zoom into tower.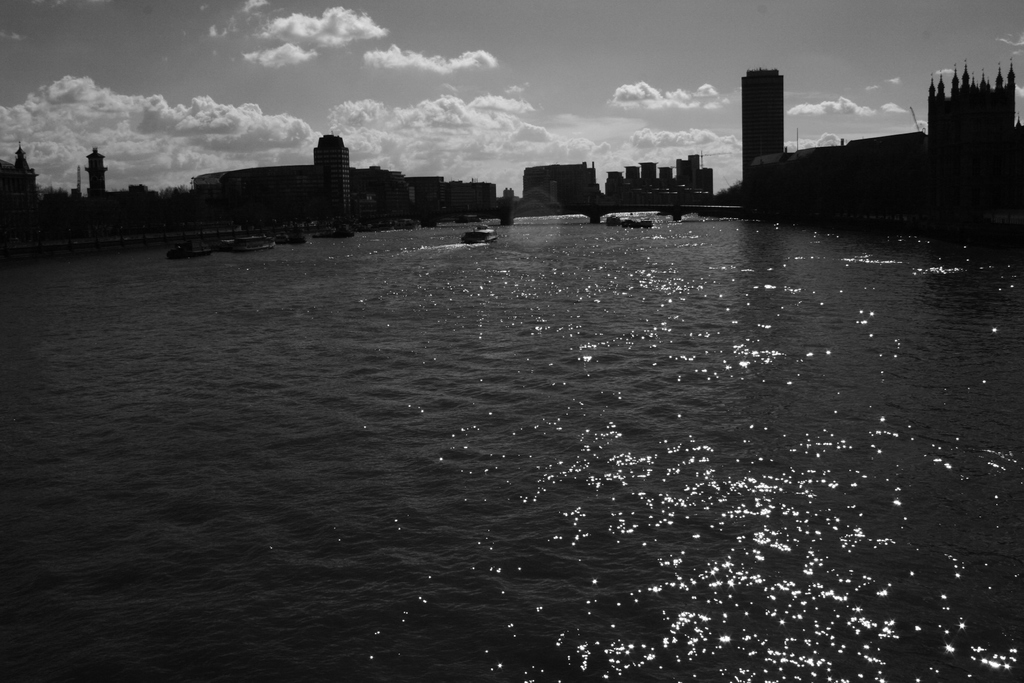
Zoom target: l=737, t=67, r=788, b=186.
